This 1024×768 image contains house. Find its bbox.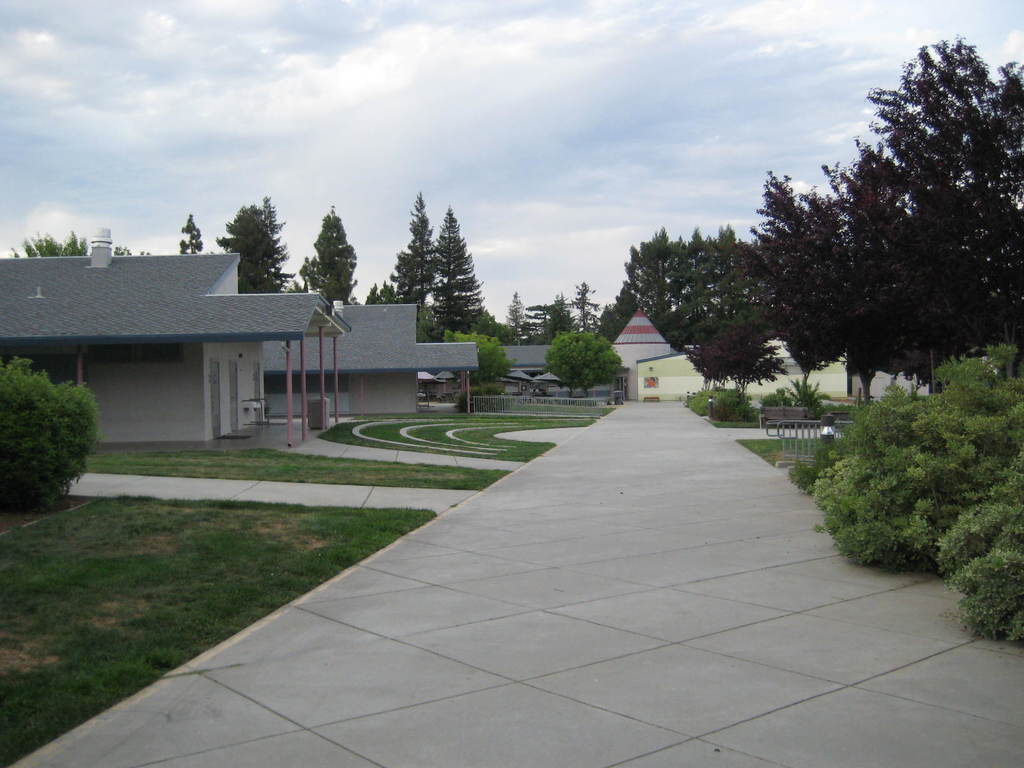
[483,342,611,414].
